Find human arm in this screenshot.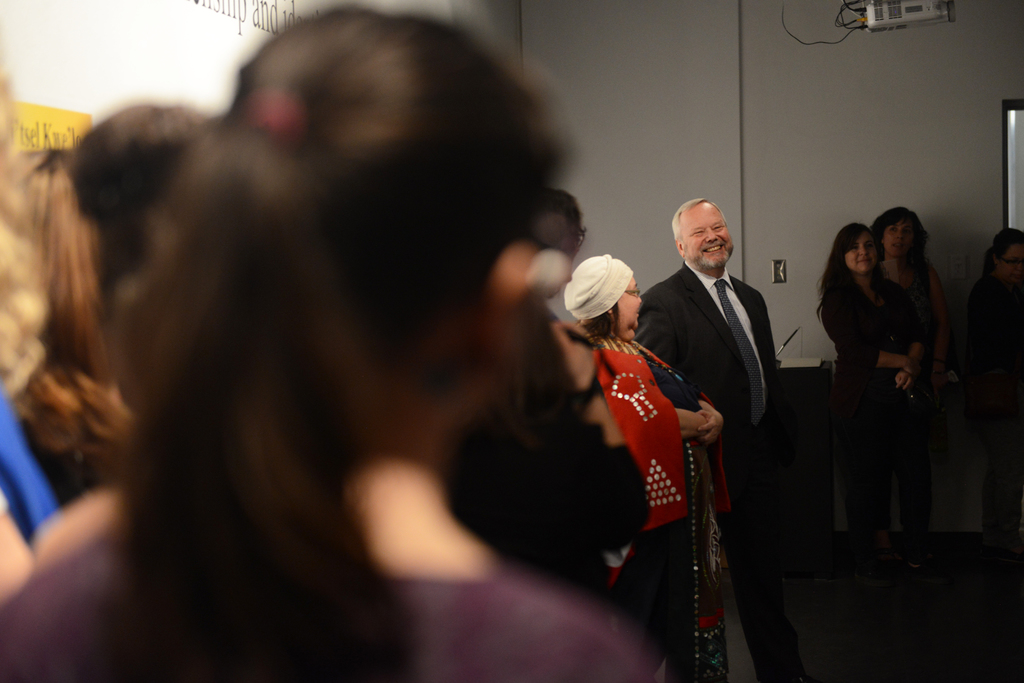
The bounding box for human arm is BBox(698, 400, 723, 440).
